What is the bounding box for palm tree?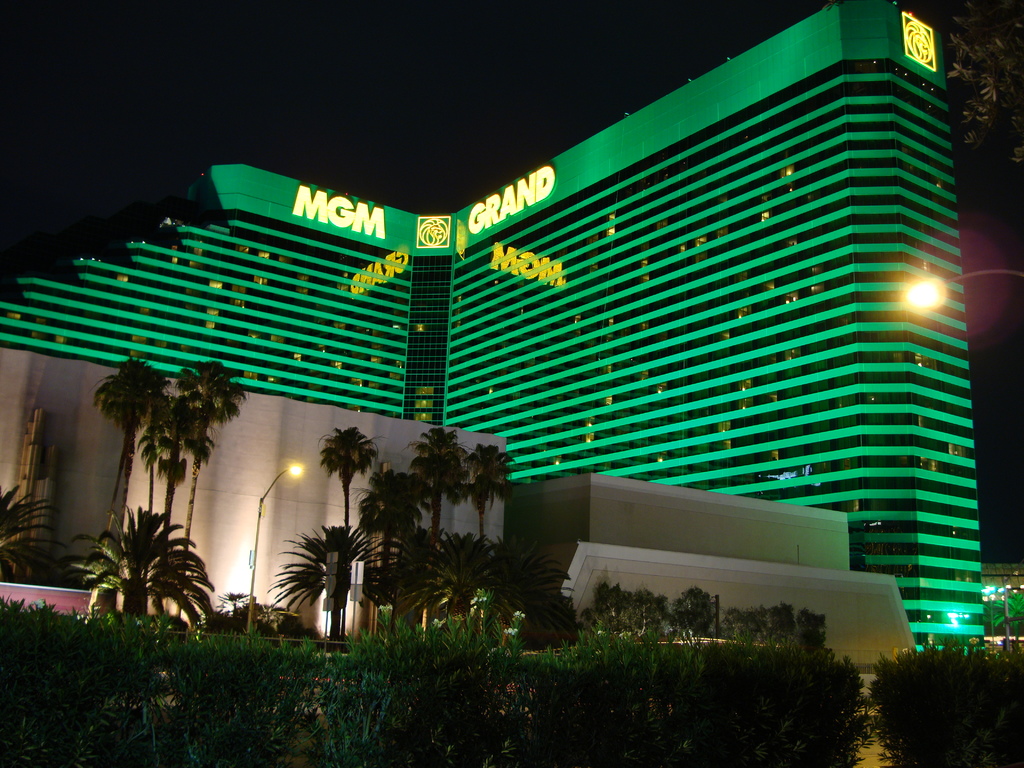
Rect(324, 426, 365, 643).
